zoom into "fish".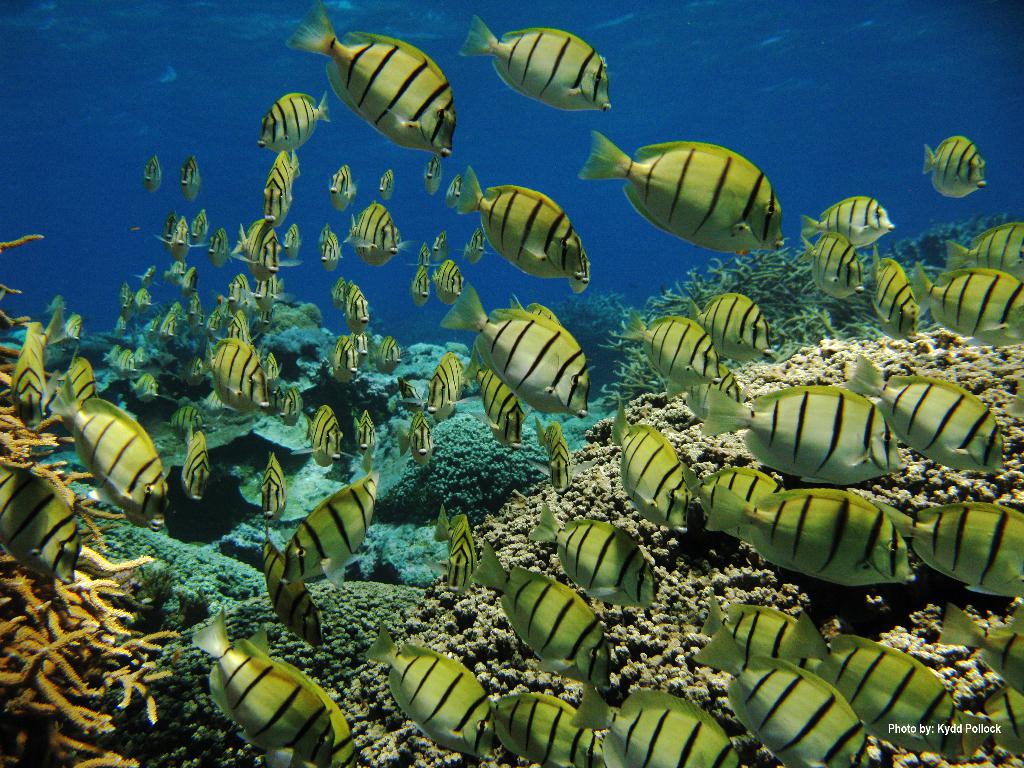
Zoom target: 365, 336, 403, 381.
